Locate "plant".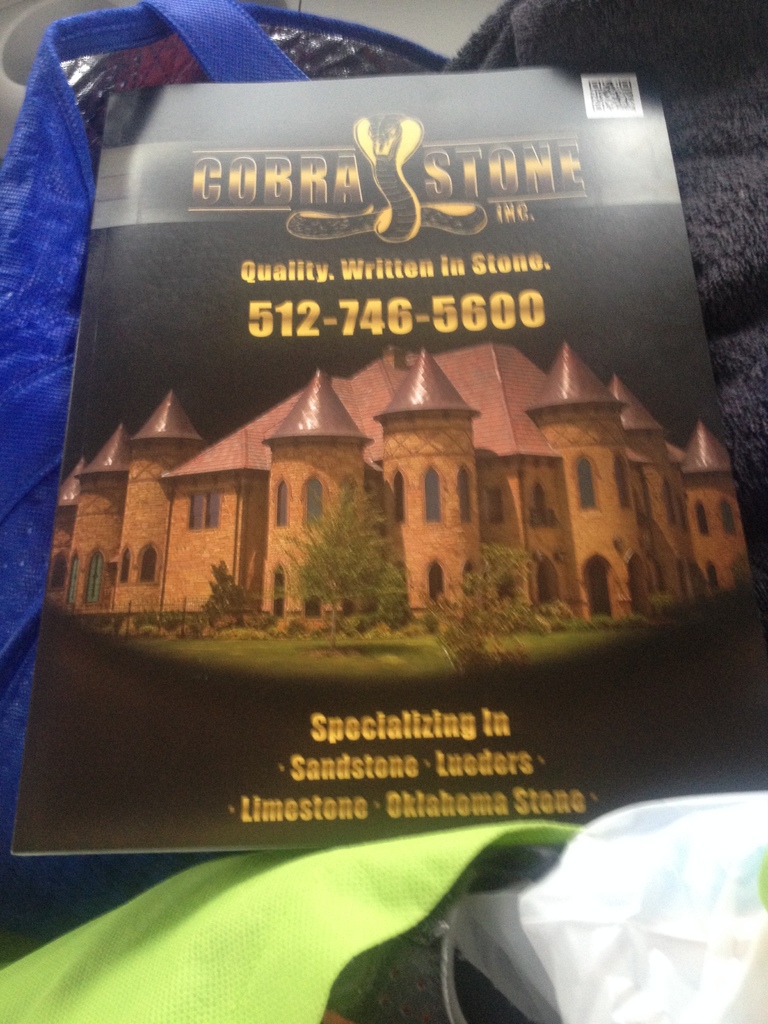
Bounding box: rect(195, 564, 244, 624).
